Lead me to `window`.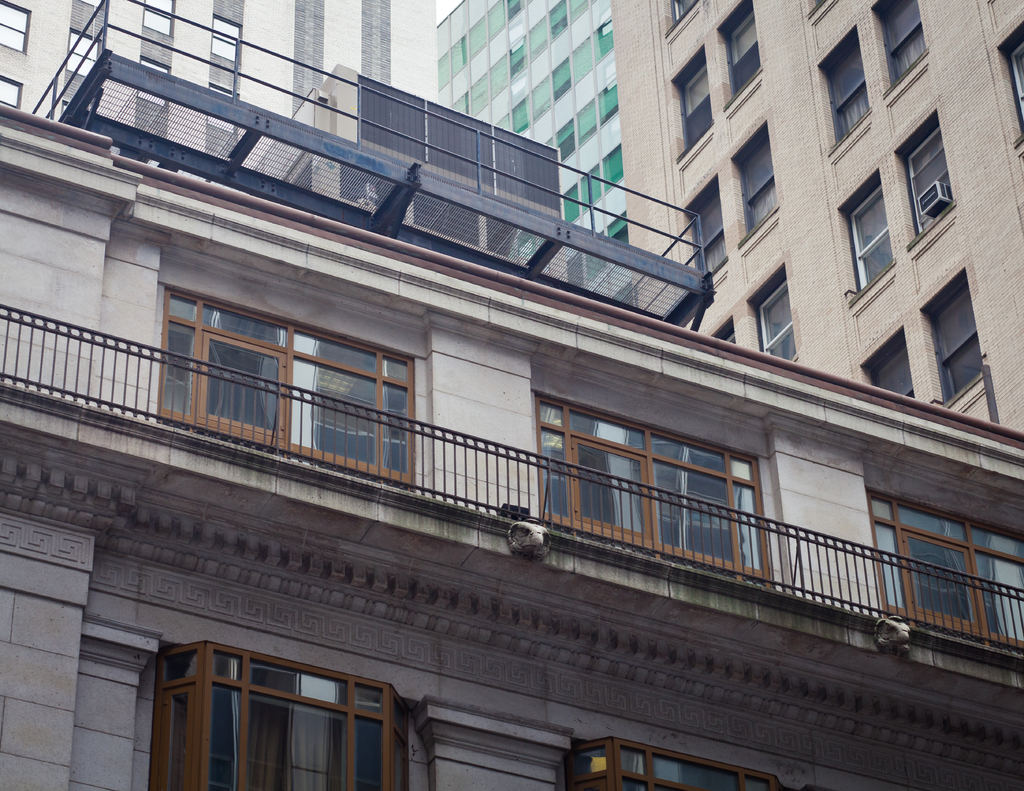
Lead to box(682, 181, 732, 269).
